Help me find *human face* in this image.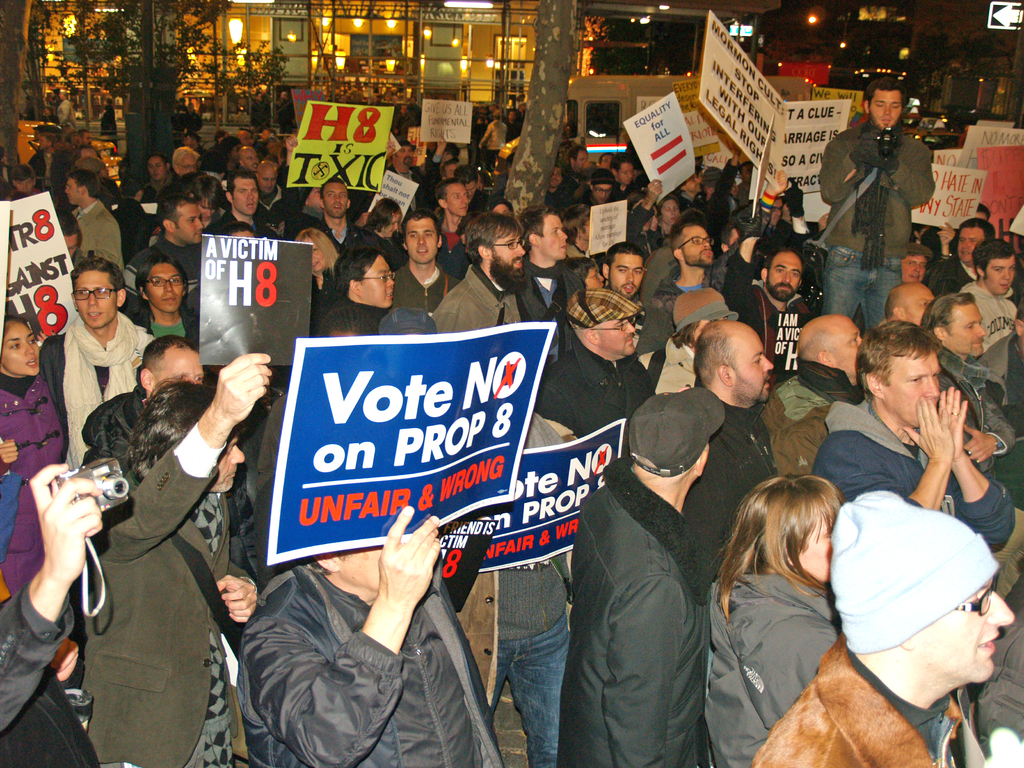
Found it: select_region(907, 288, 935, 326).
